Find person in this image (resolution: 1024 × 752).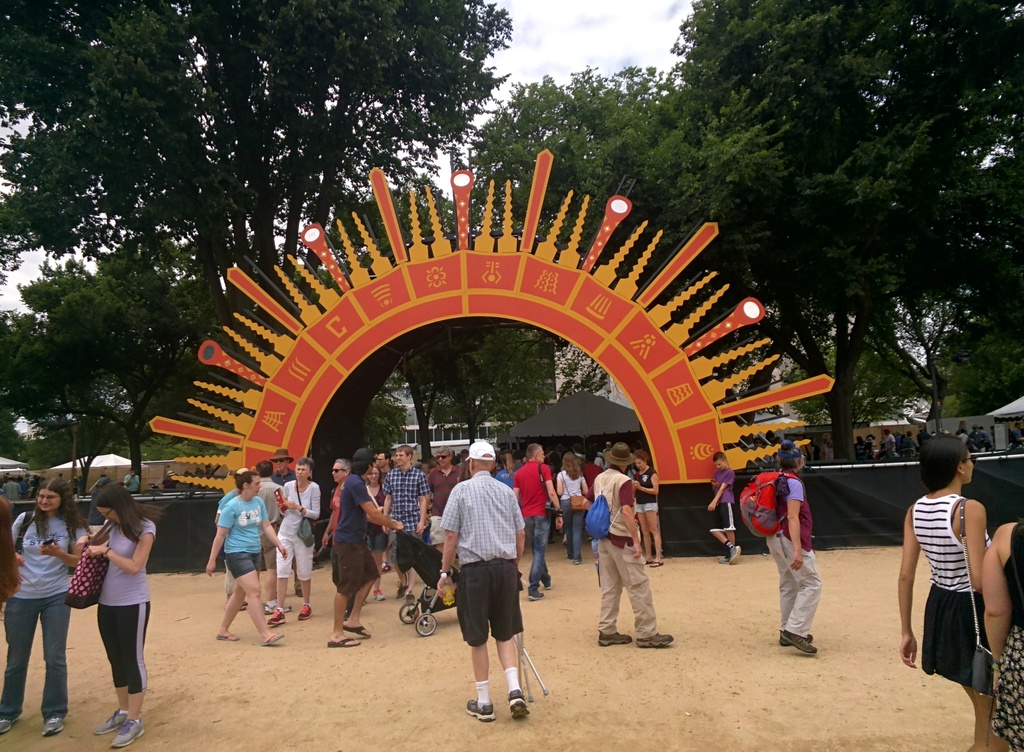
<bbox>518, 442, 565, 601</bbox>.
